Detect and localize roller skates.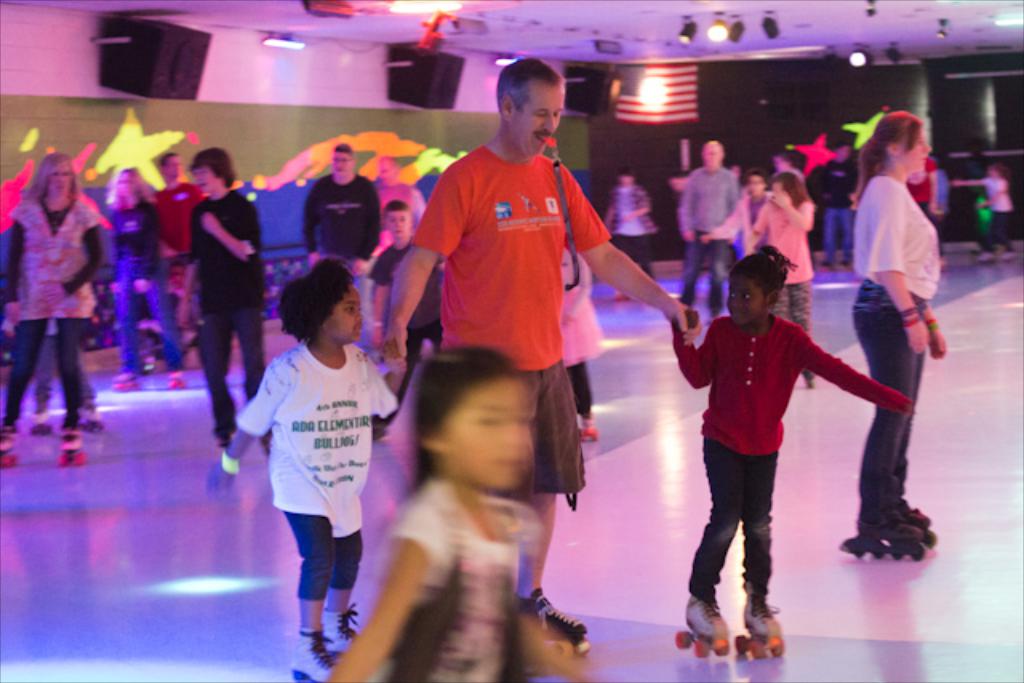
Localized at detection(845, 251, 851, 270).
